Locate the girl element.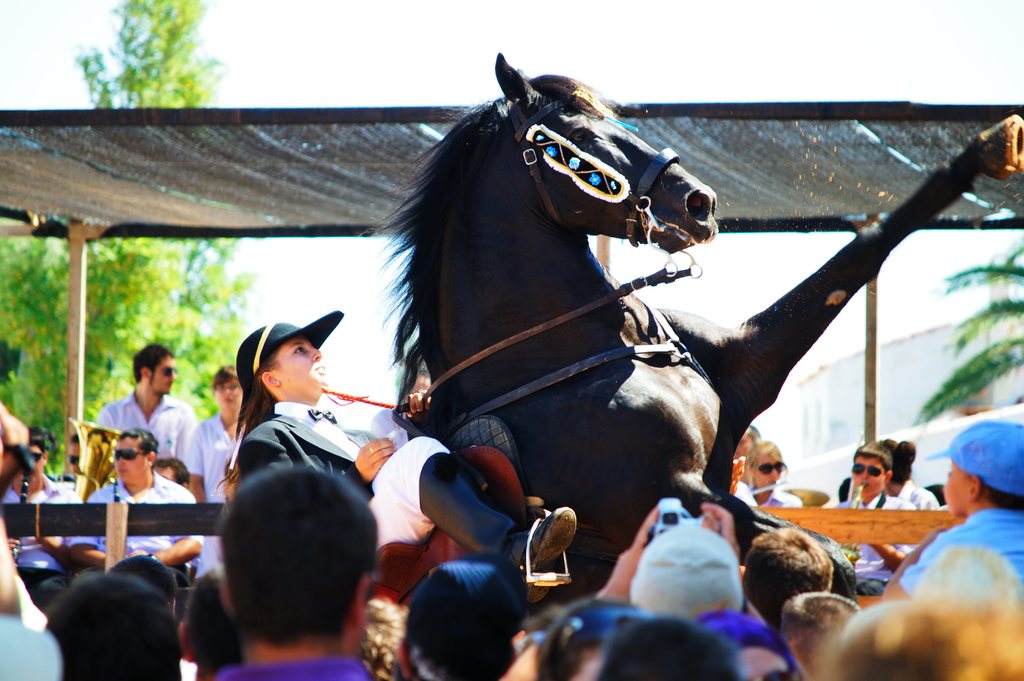
Element bbox: [left=218, top=308, right=574, bottom=574].
